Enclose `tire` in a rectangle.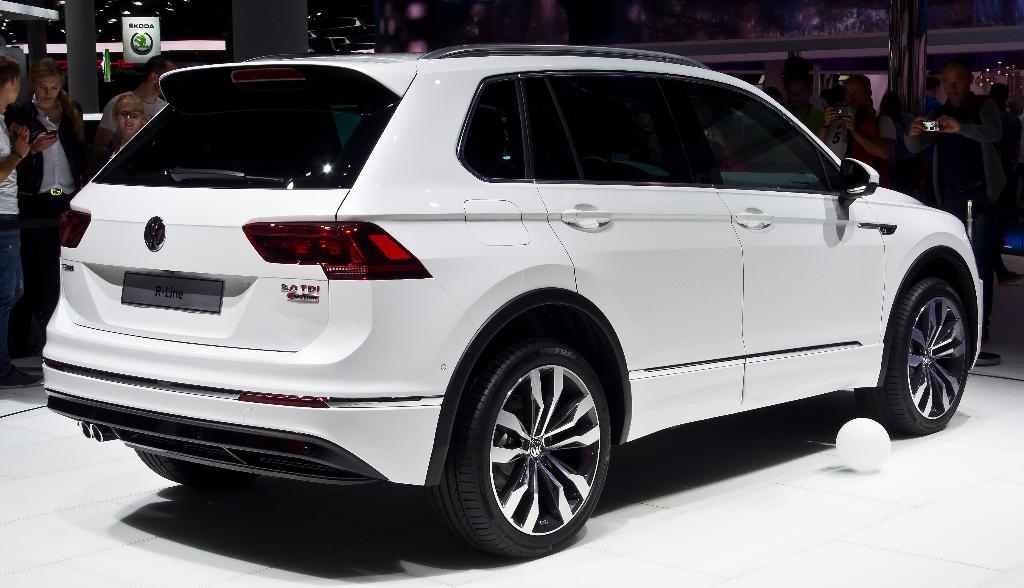
[x1=138, y1=448, x2=213, y2=483].
